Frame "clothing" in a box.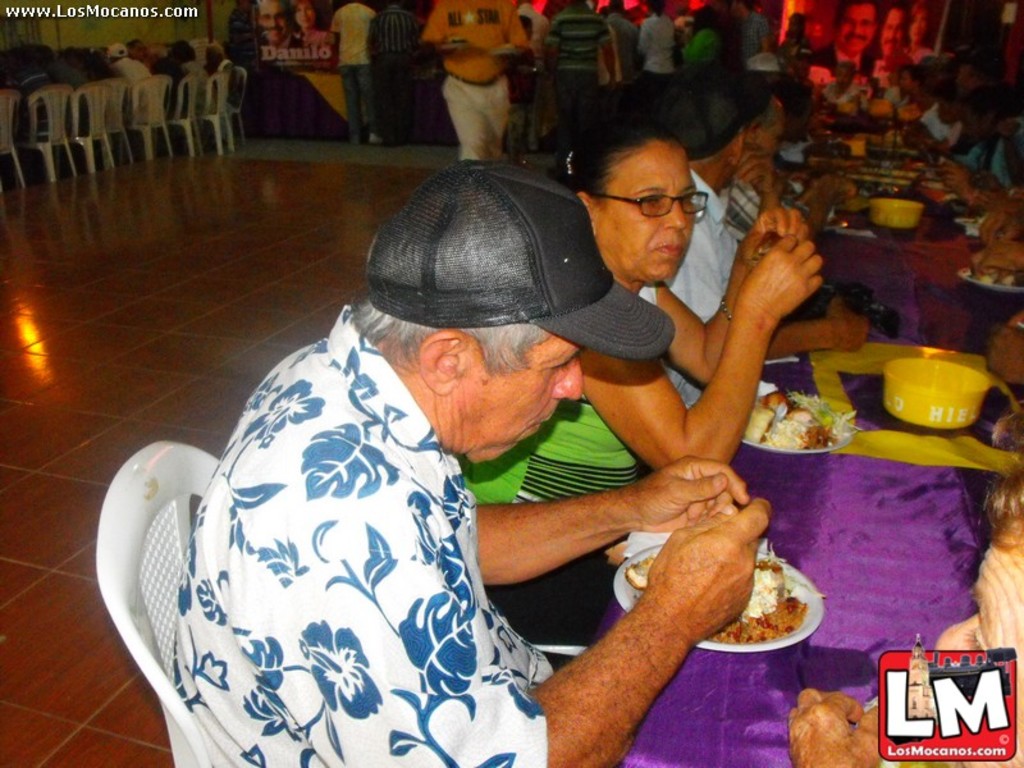
[476,550,657,641].
